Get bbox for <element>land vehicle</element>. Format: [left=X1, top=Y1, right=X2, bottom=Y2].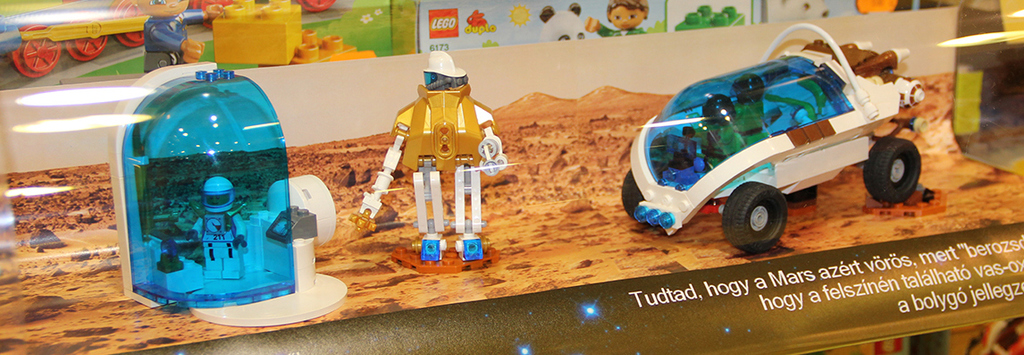
[left=620, top=26, right=951, bottom=252].
